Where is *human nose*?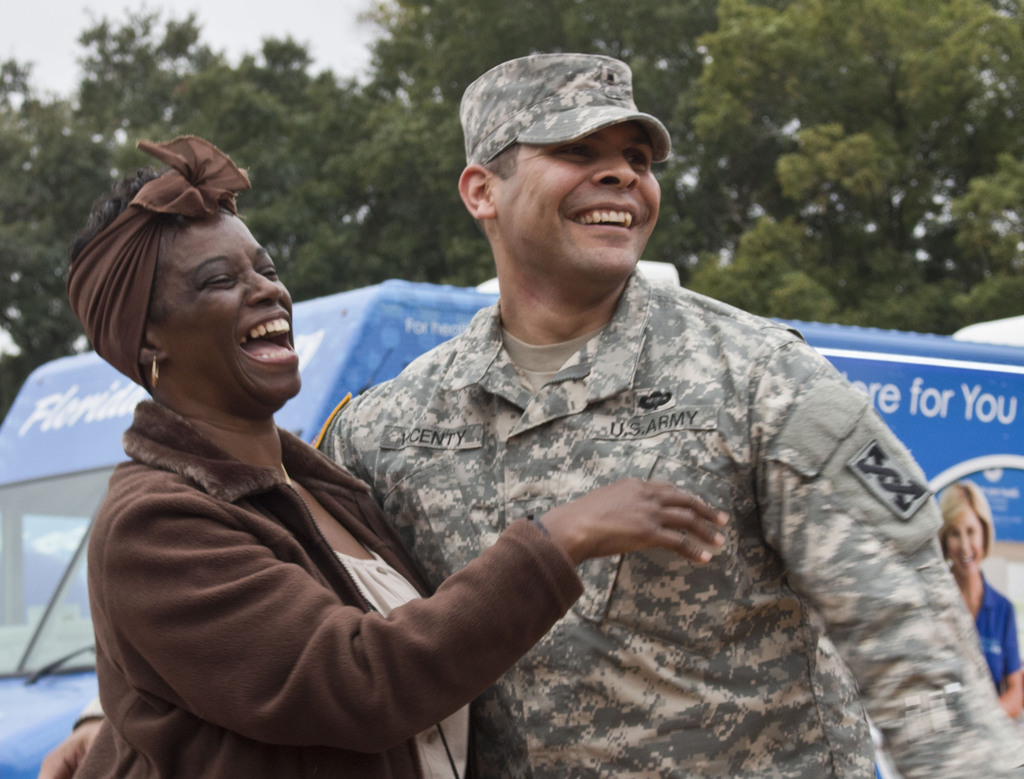
crop(591, 145, 640, 189).
